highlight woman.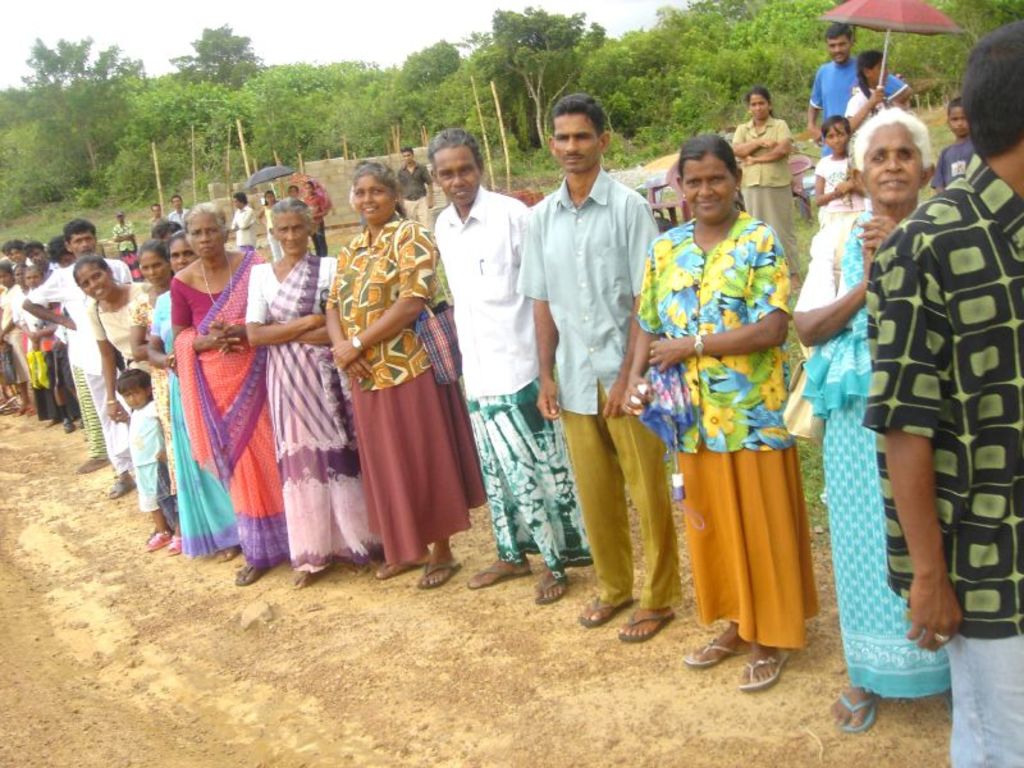
Highlighted region: {"x1": 150, "y1": 236, "x2": 243, "y2": 557}.
